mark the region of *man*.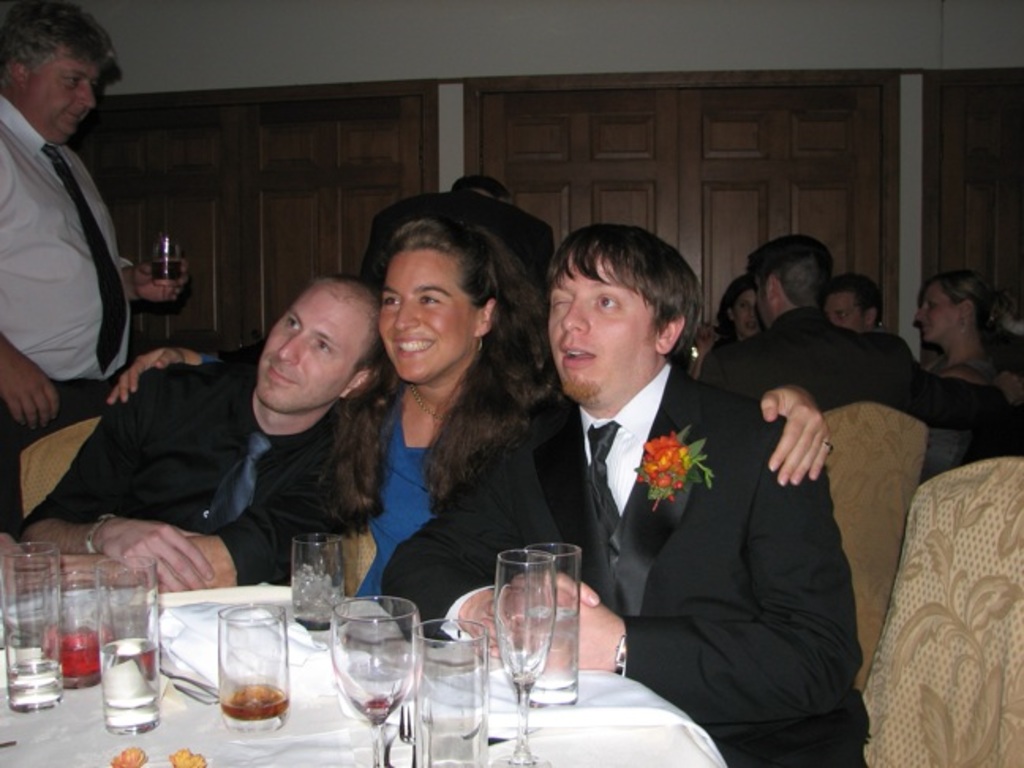
Region: {"left": 705, "top": 237, "right": 1013, "bottom": 428}.
